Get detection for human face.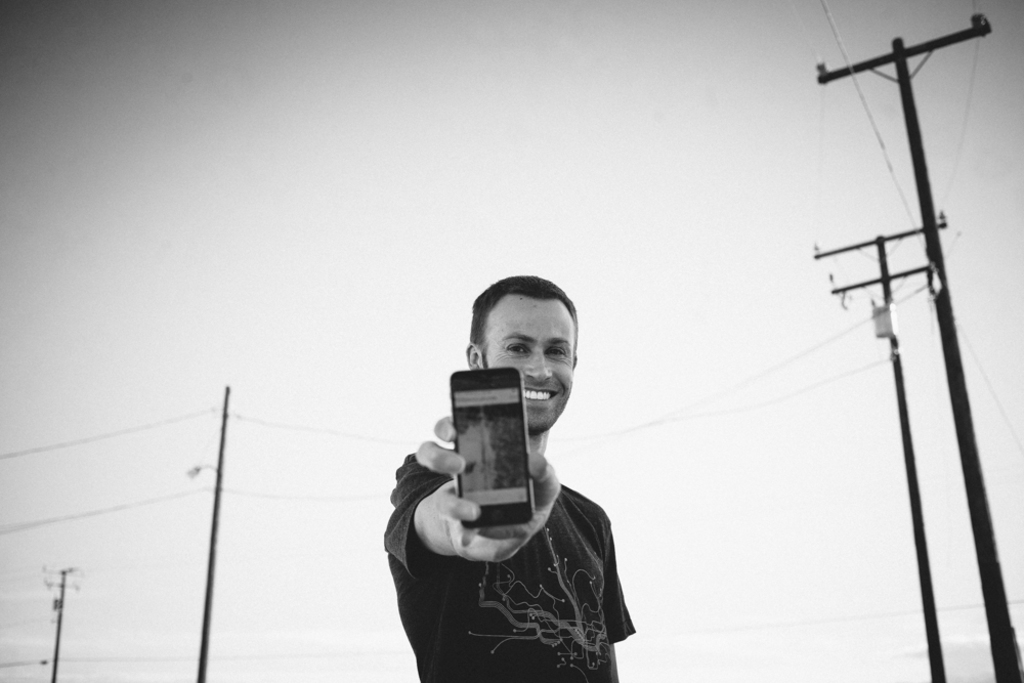
Detection: region(483, 299, 571, 429).
